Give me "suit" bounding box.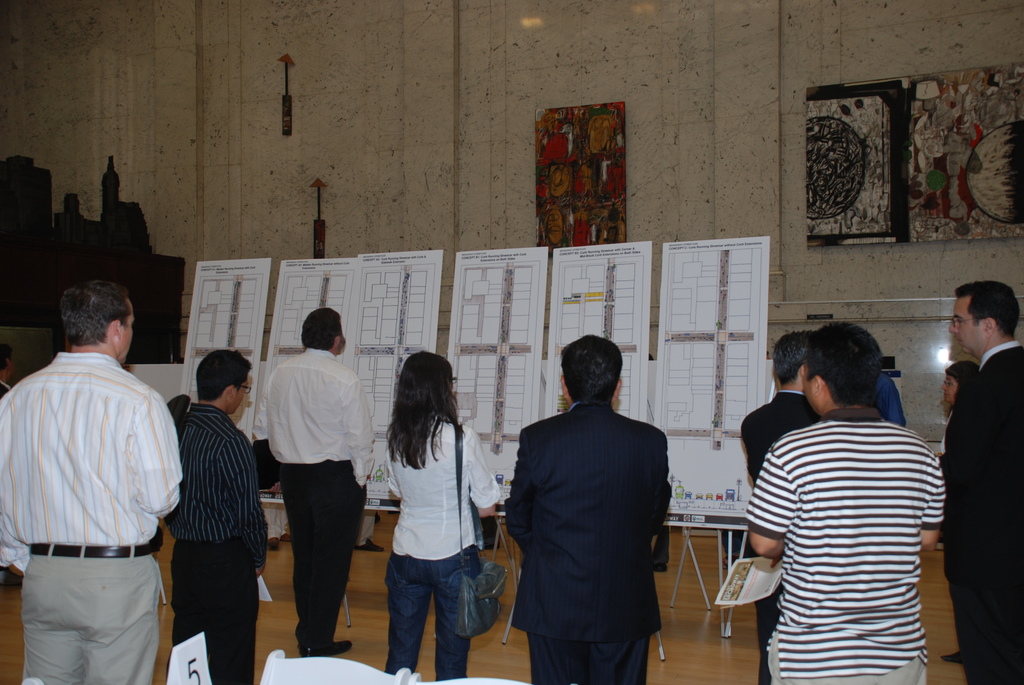
[940, 336, 1023, 684].
